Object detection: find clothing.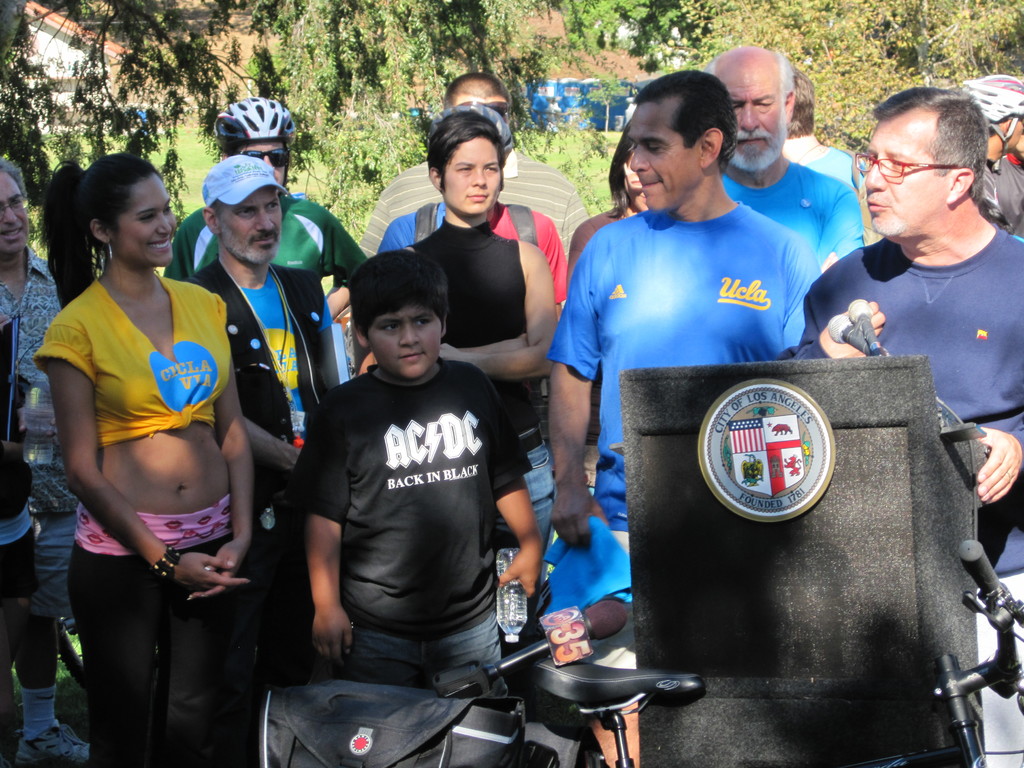
<bbox>547, 200, 822, 556</bbox>.
